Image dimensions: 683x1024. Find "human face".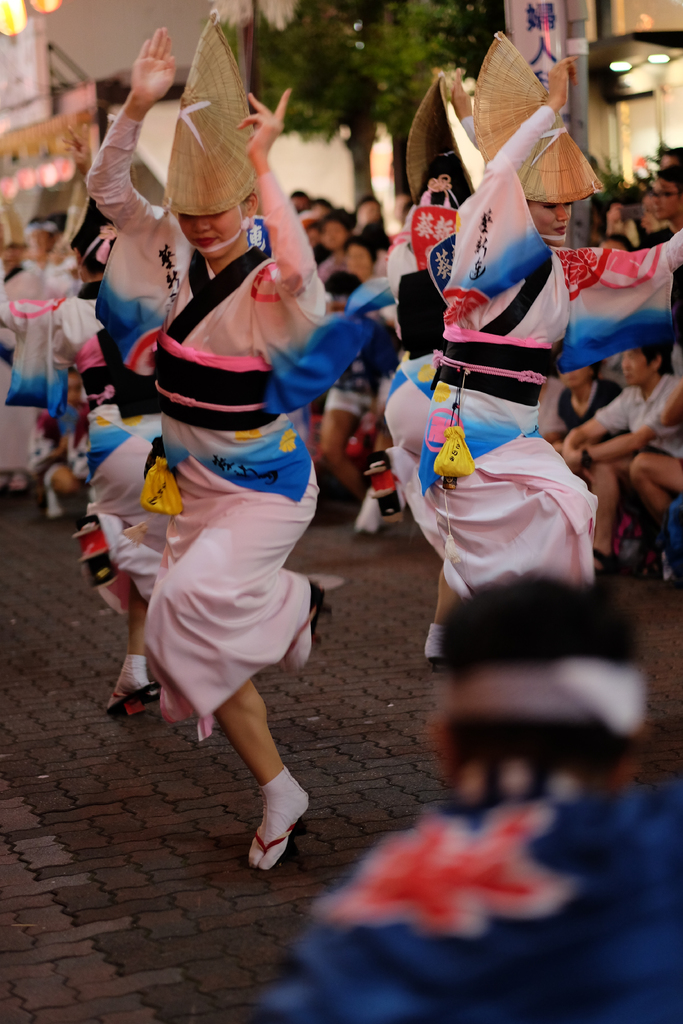
box=[179, 207, 243, 260].
